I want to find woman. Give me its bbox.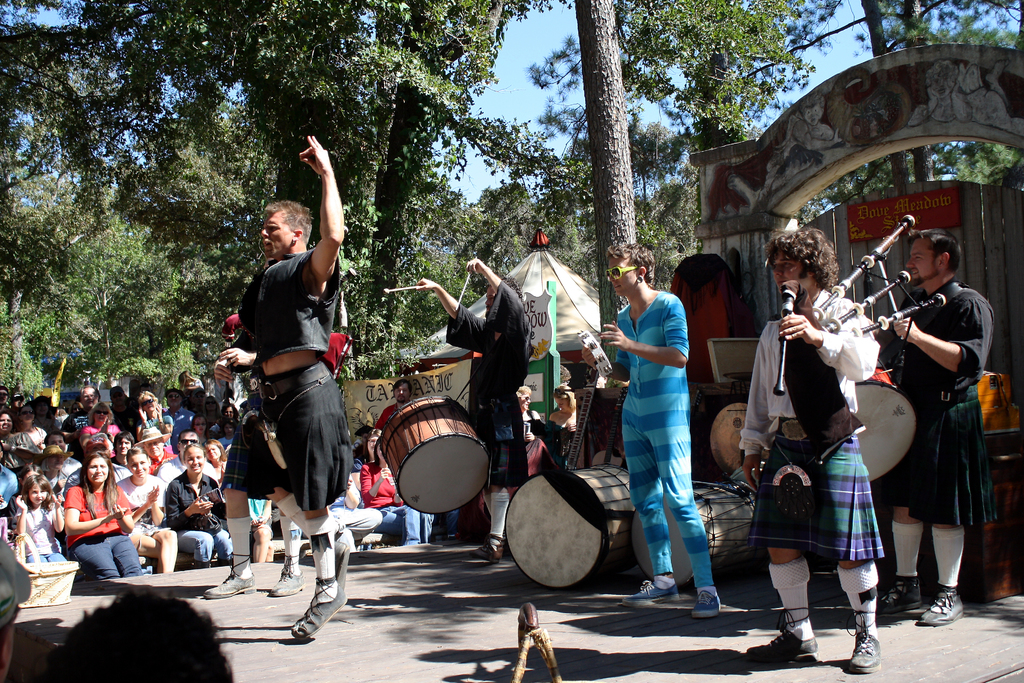
16/408/54/455.
